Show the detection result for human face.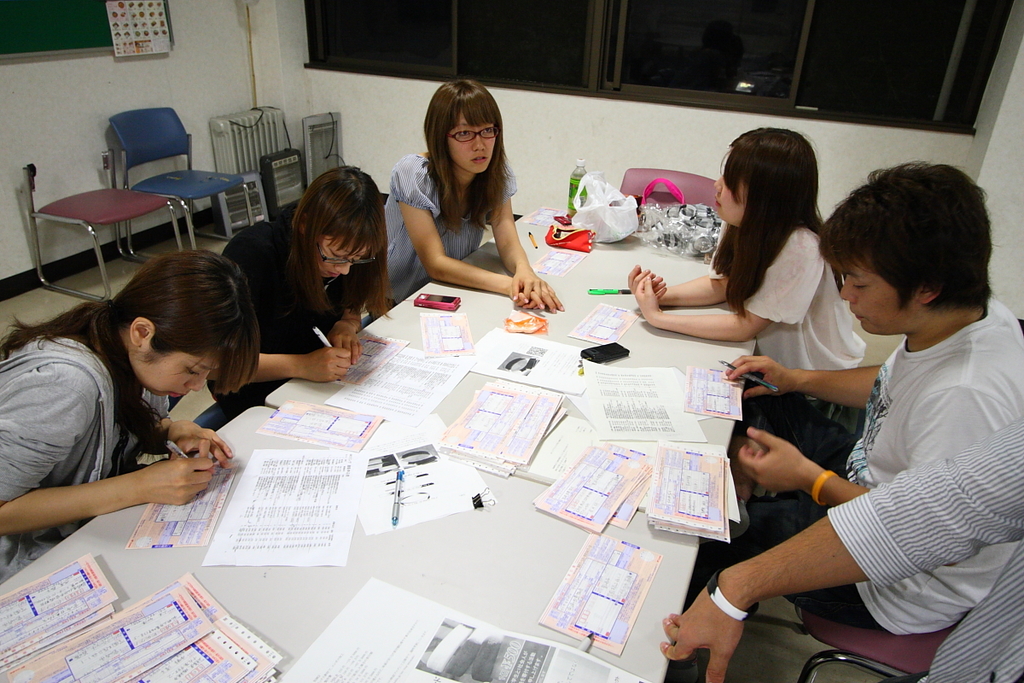
bbox(444, 111, 498, 172).
